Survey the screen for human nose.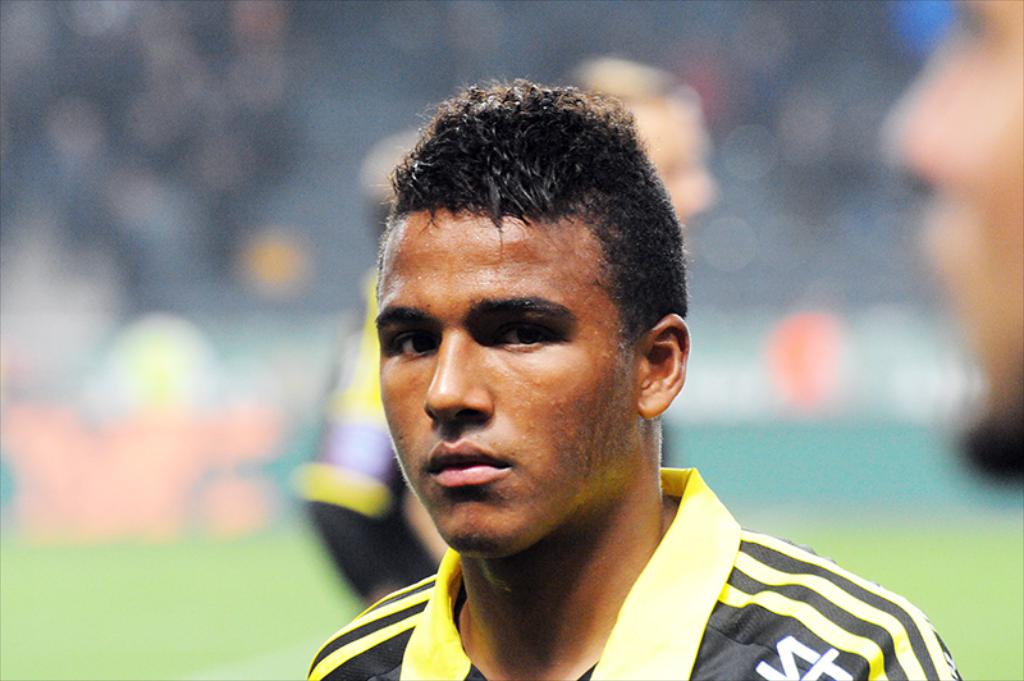
Survey found: locate(422, 329, 493, 421).
